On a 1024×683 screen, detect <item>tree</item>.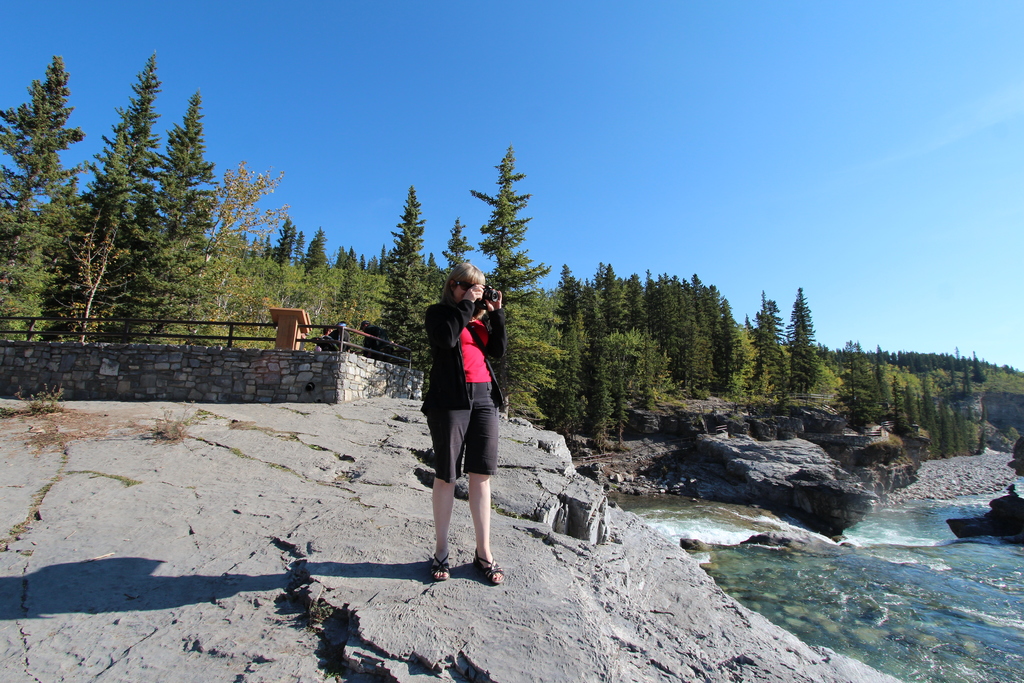
{"left": 0, "top": 53, "right": 85, "bottom": 283}.
